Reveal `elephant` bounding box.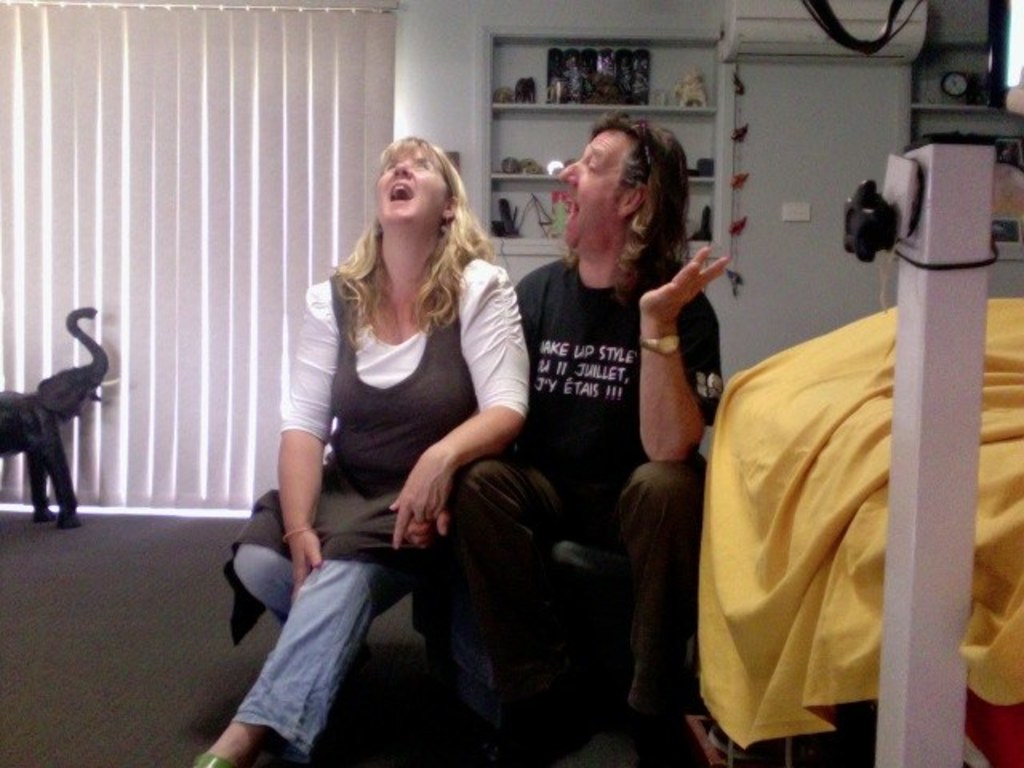
Revealed: 0,304,122,533.
